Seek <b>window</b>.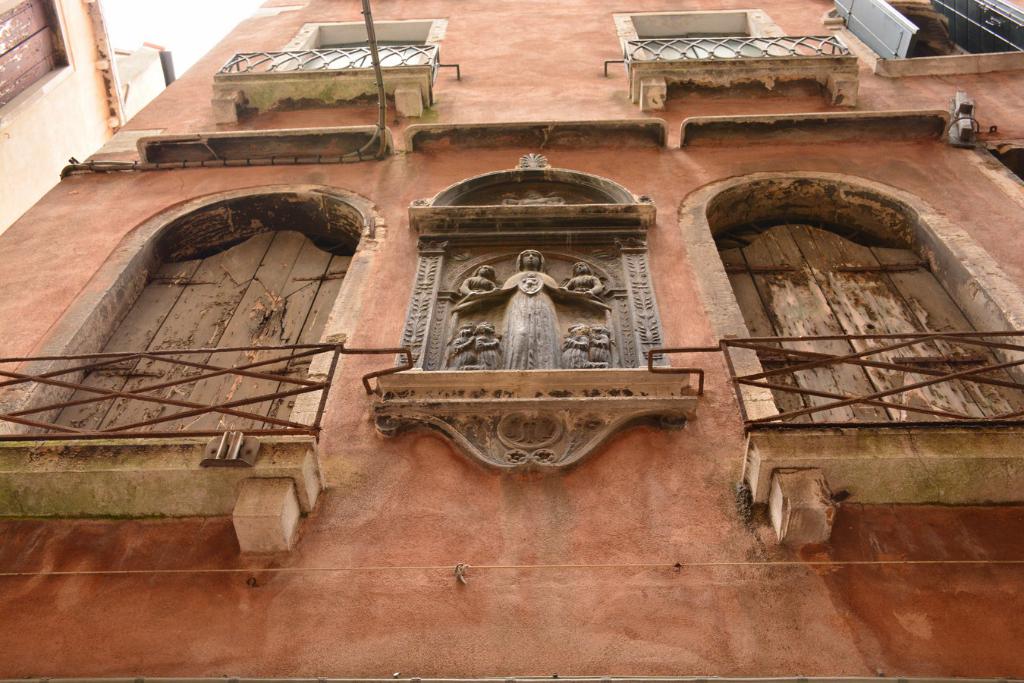
bbox=(432, 208, 633, 382).
